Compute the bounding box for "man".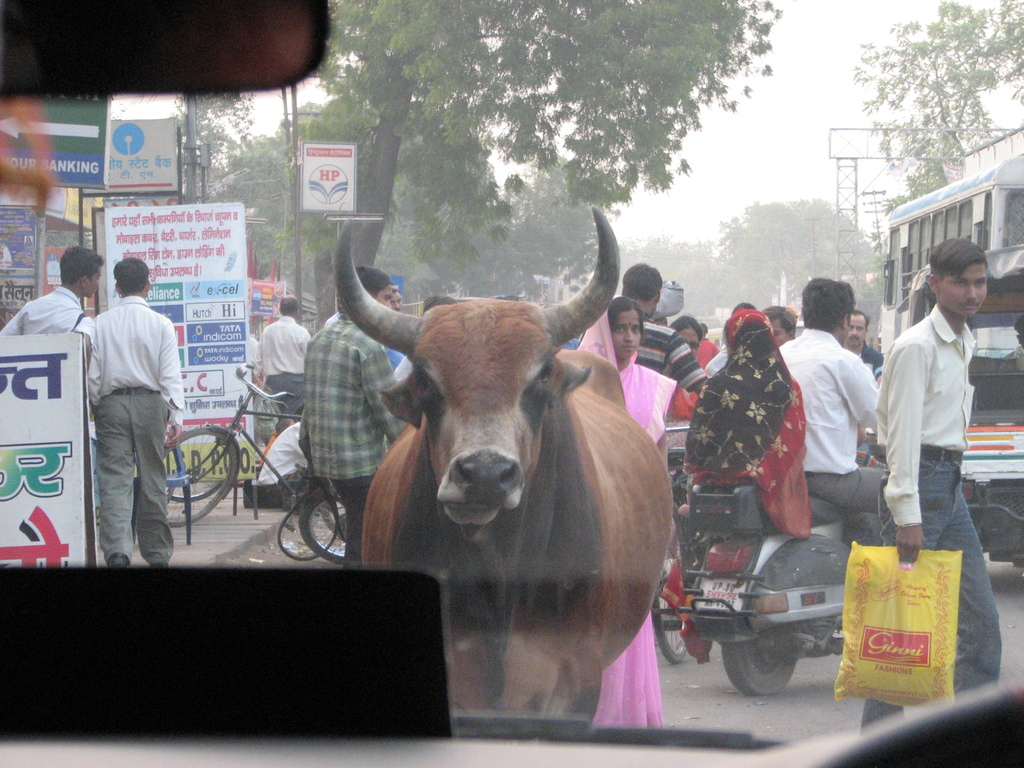
{"left": 297, "top": 268, "right": 416, "bottom": 577}.
